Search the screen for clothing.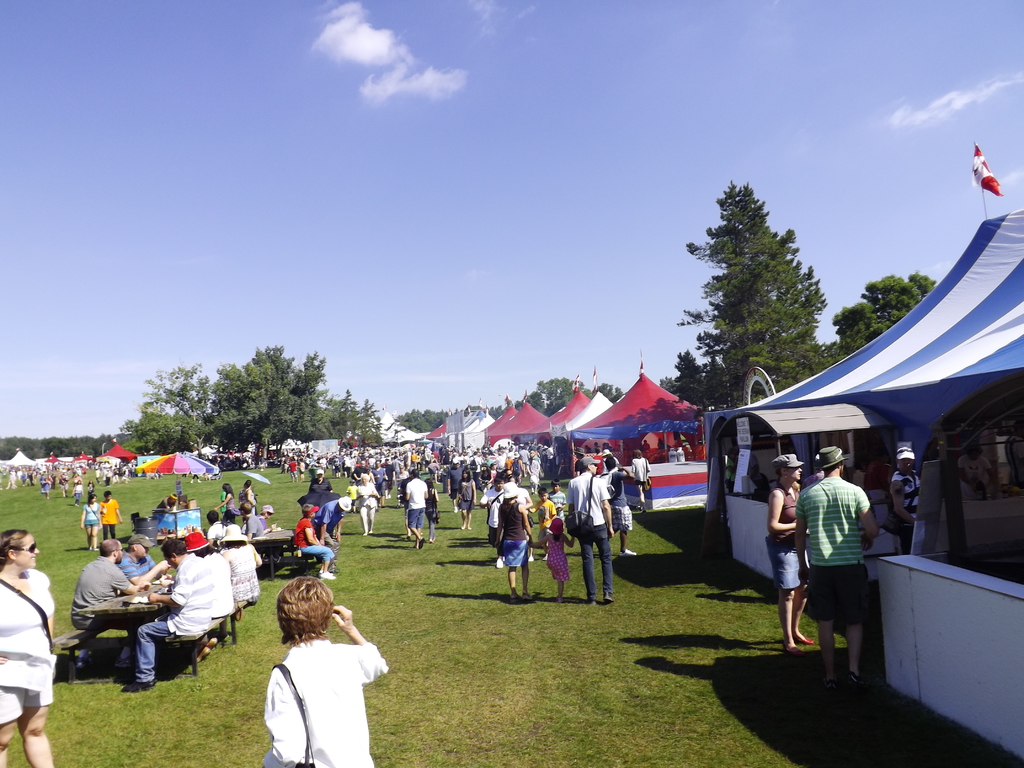
Found at l=0, t=563, r=65, b=733.
